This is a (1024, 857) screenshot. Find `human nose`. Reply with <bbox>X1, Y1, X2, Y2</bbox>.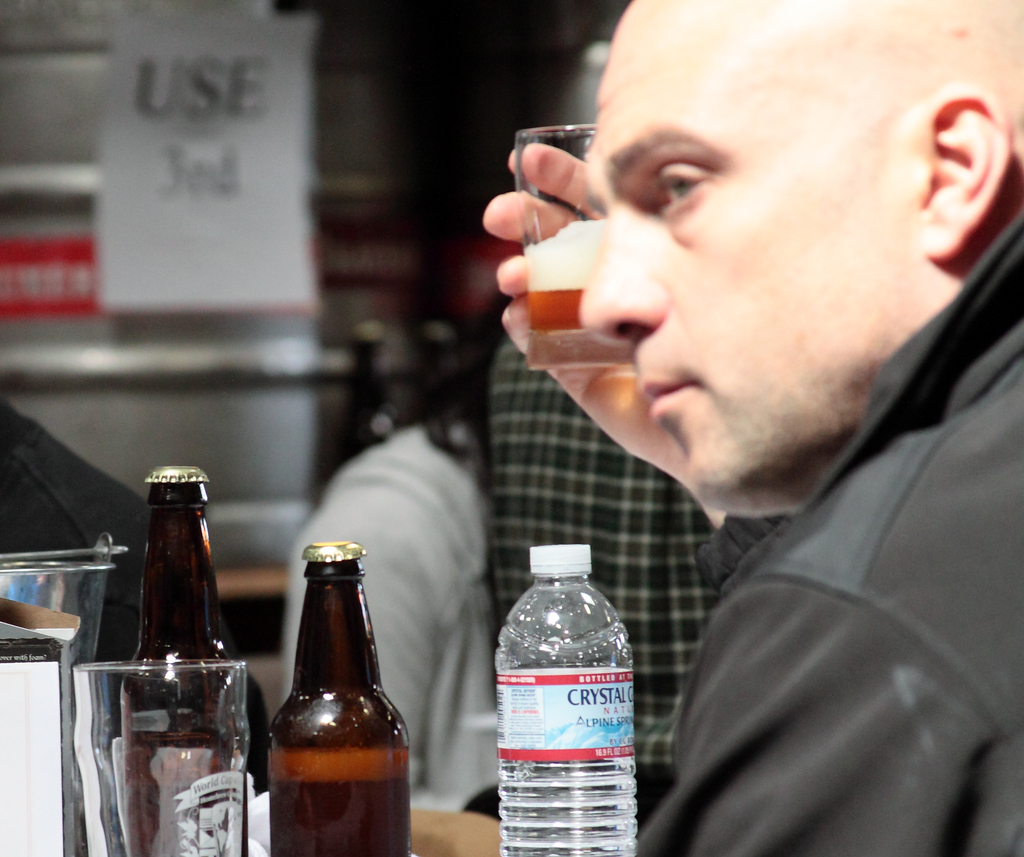
<bbox>576, 205, 669, 345</bbox>.
